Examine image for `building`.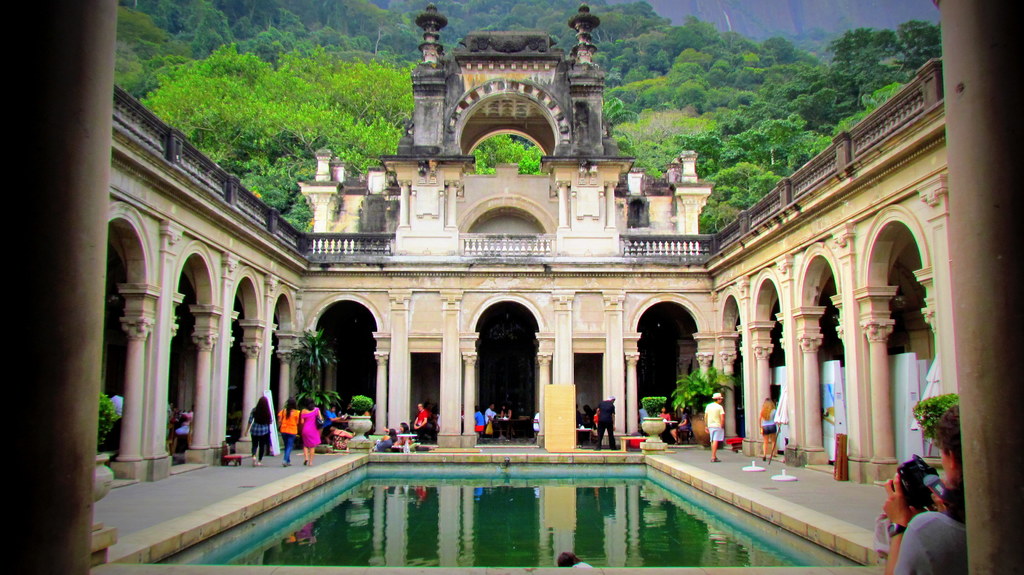
Examination result: {"left": 108, "top": 0, "right": 959, "bottom": 503}.
